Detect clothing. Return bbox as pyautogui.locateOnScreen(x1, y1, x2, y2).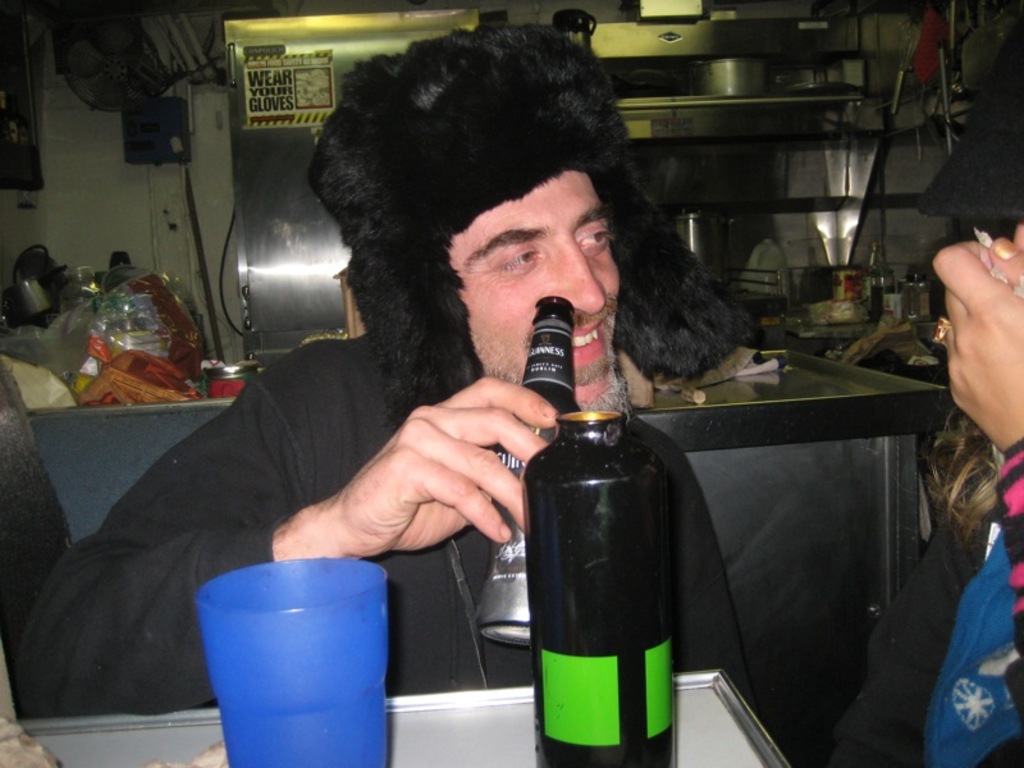
pyautogui.locateOnScreen(13, 332, 760, 714).
